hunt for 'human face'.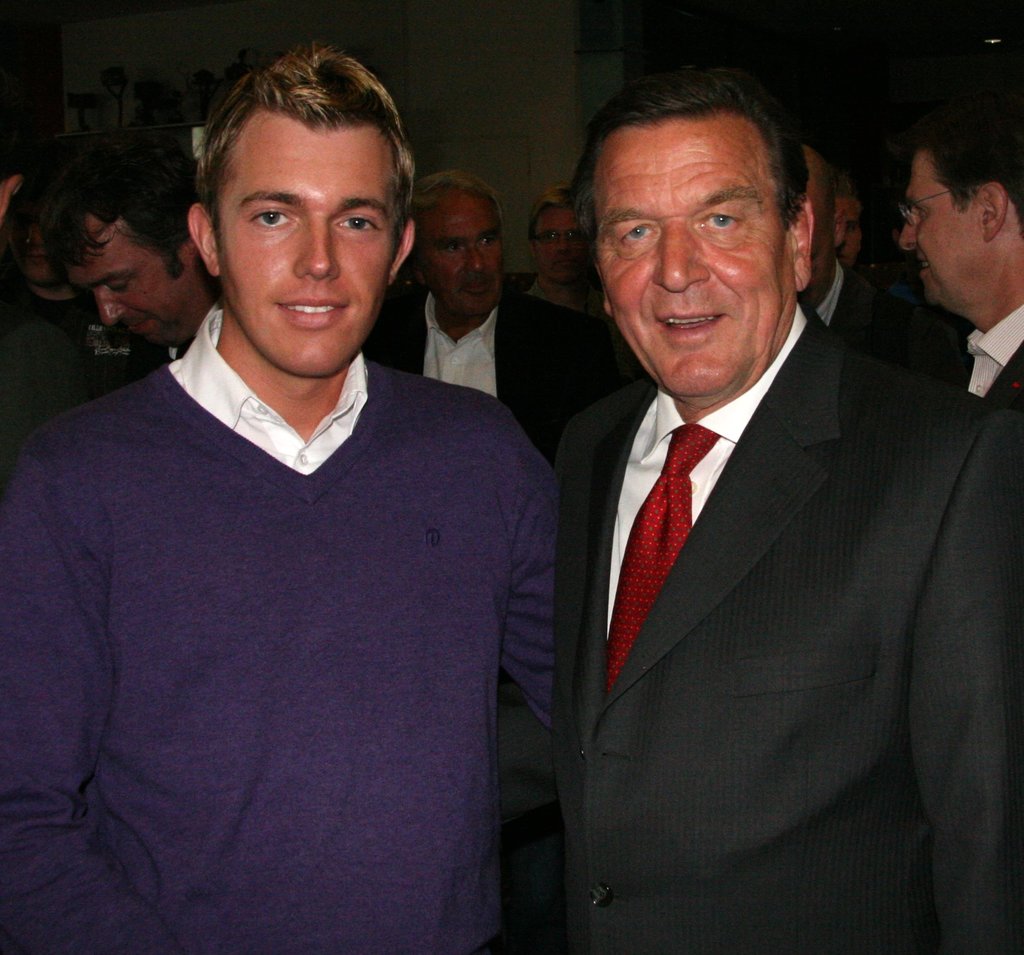
Hunted down at pyautogui.locateOnScreen(899, 152, 987, 303).
